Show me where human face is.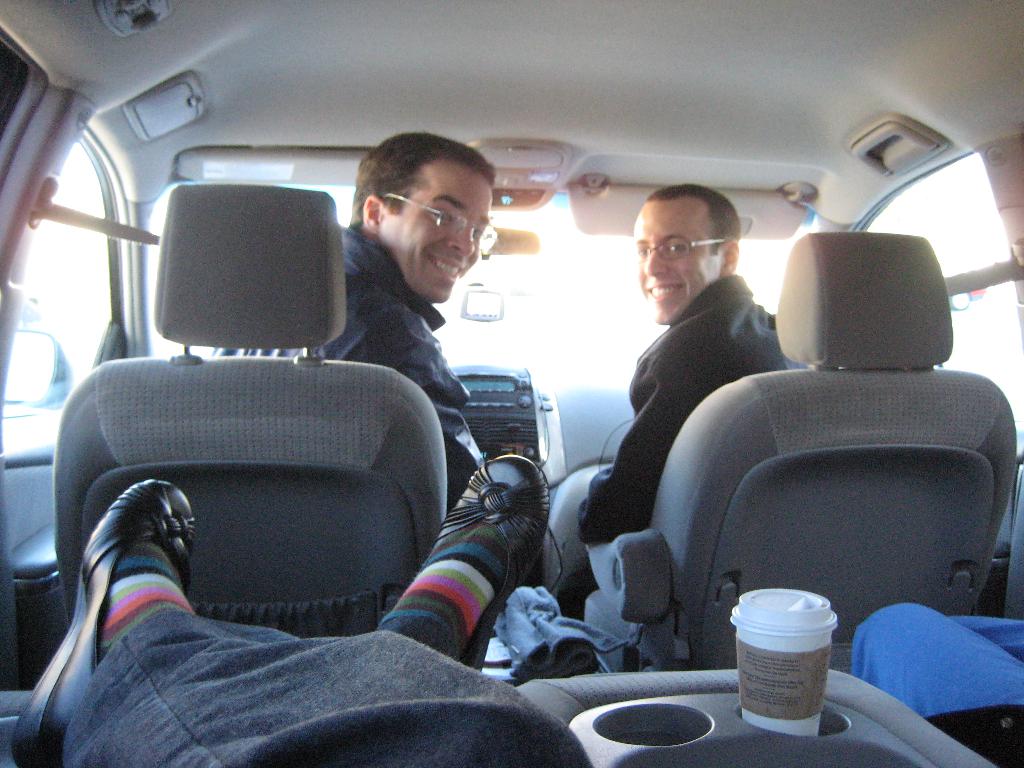
human face is at [x1=630, y1=198, x2=728, y2=324].
